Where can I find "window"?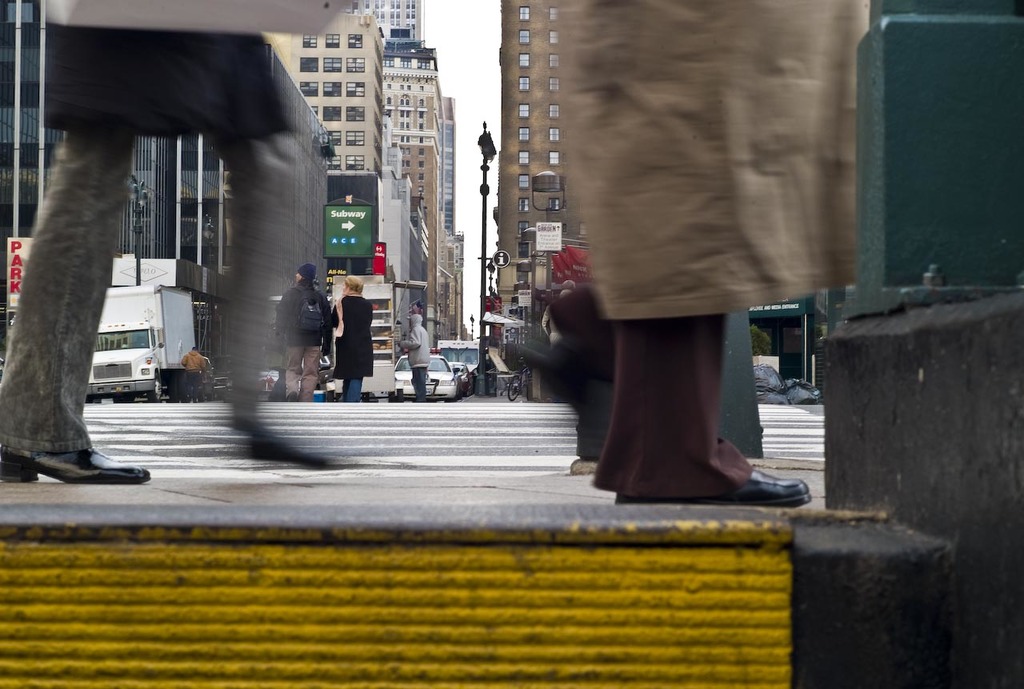
You can find it at l=362, t=0, r=371, b=15.
